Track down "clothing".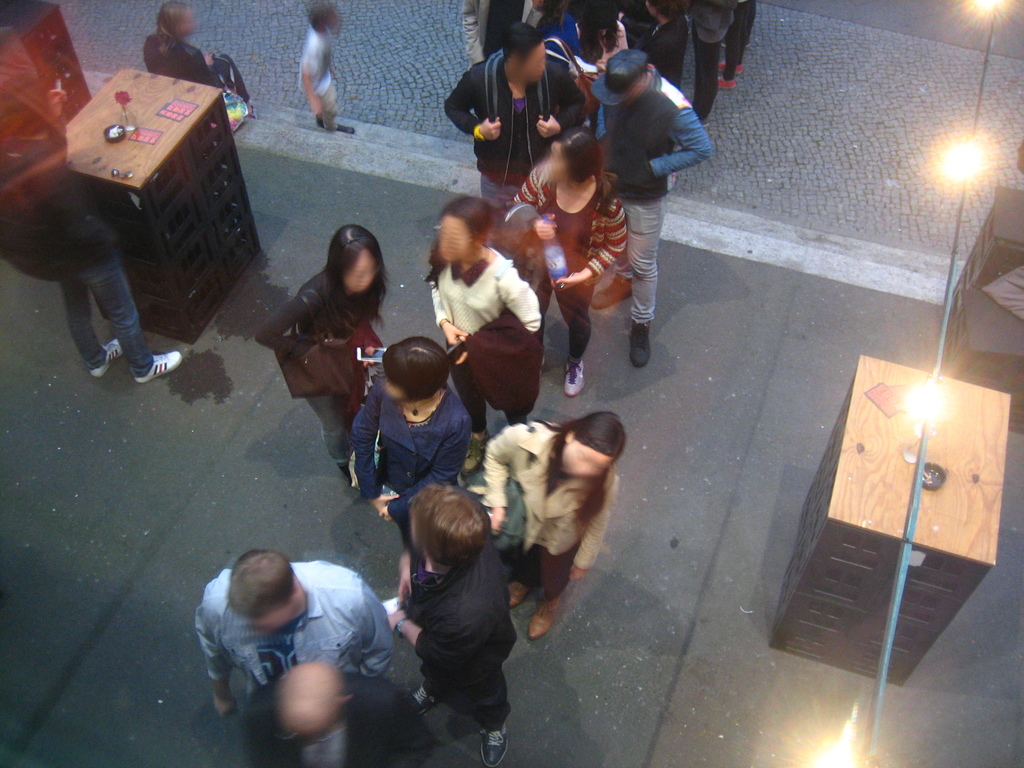
Tracked to region(431, 244, 538, 410).
